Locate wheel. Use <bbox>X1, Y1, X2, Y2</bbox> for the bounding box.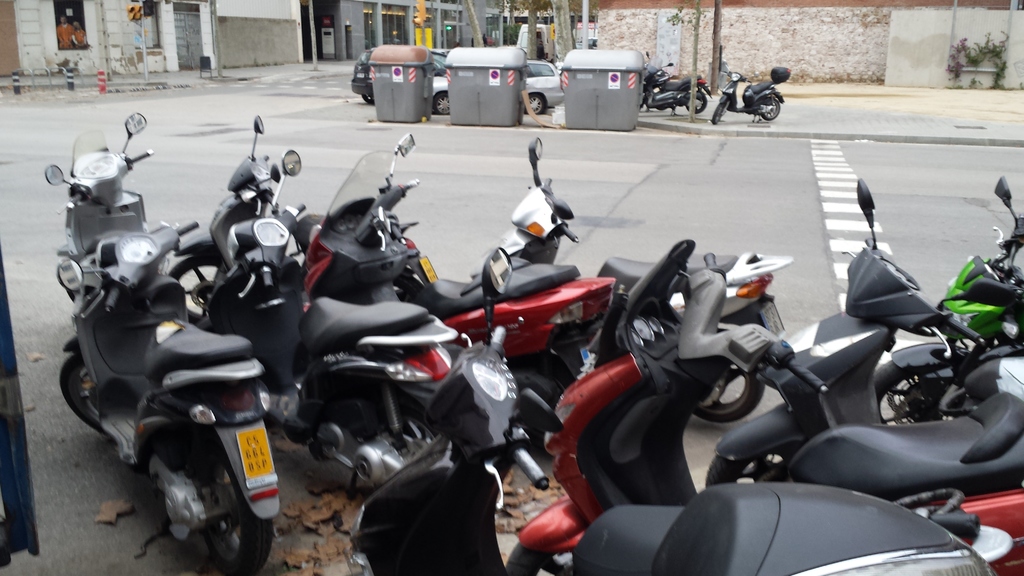
<bbox>877, 359, 956, 423</bbox>.
